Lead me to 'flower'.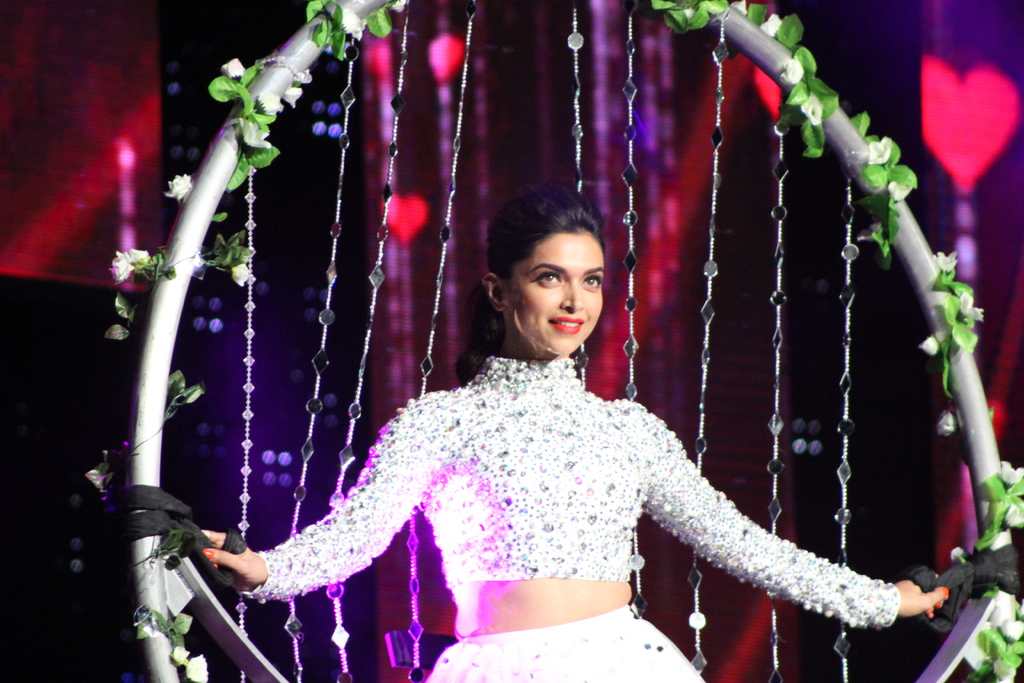
Lead to rect(995, 664, 1015, 682).
